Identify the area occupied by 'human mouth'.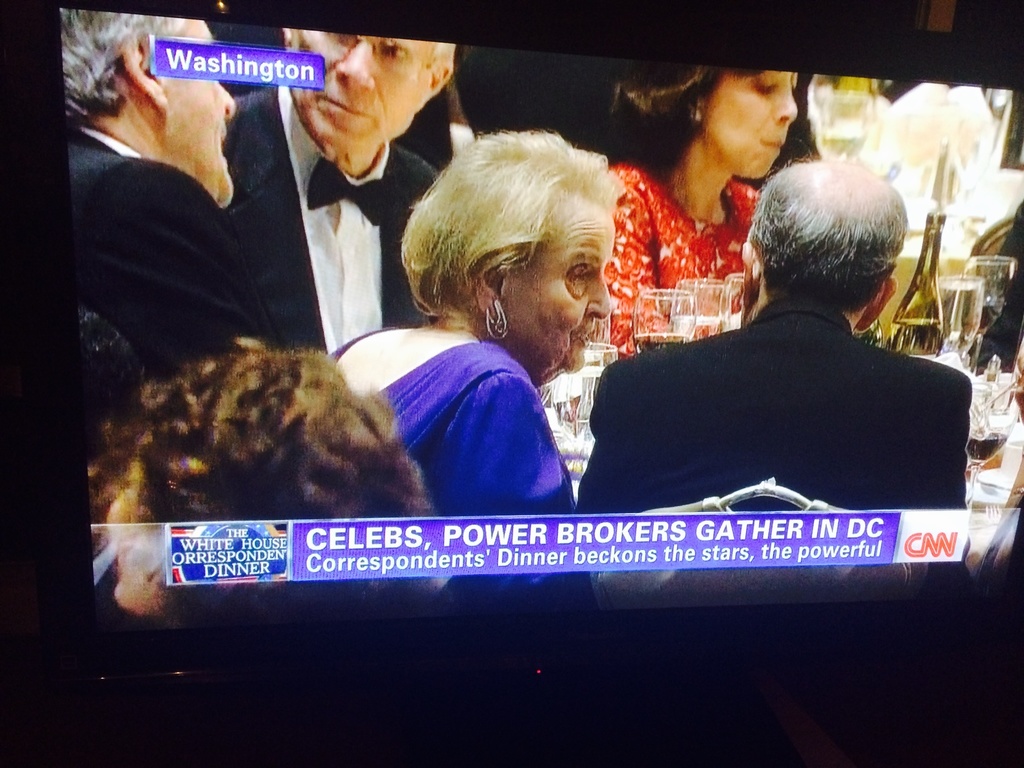
Area: select_region(216, 129, 232, 163).
